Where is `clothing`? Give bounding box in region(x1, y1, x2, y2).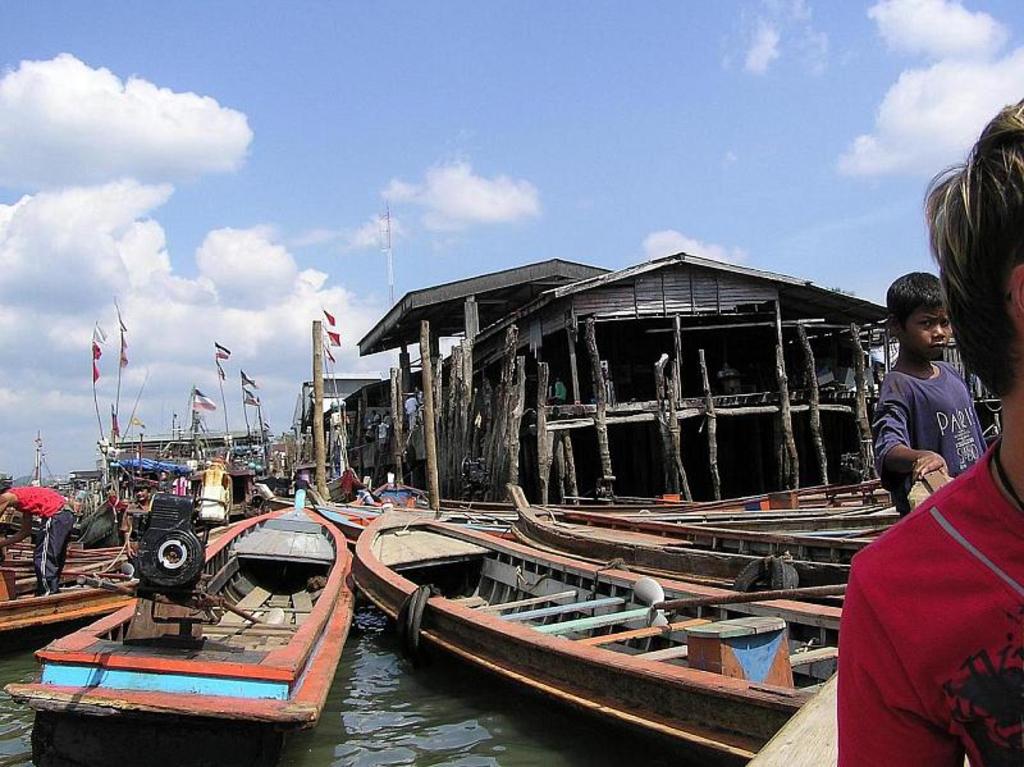
region(9, 481, 79, 595).
